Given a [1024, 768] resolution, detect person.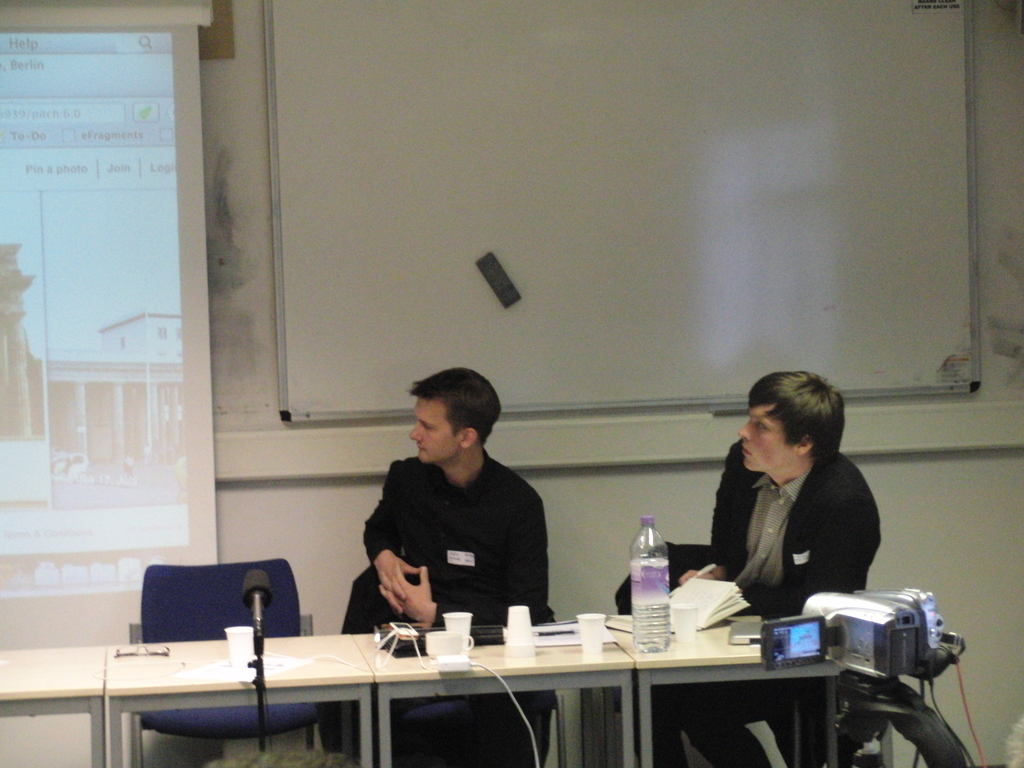
<region>655, 372, 884, 767</region>.
